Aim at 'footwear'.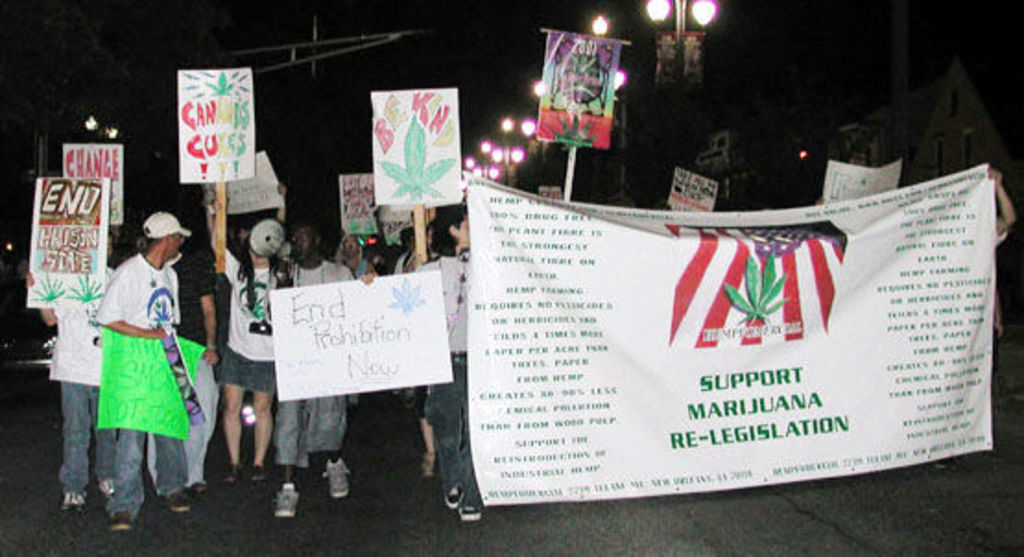
Aimed at x1=223, y1=461, x2=236, y2=481.
